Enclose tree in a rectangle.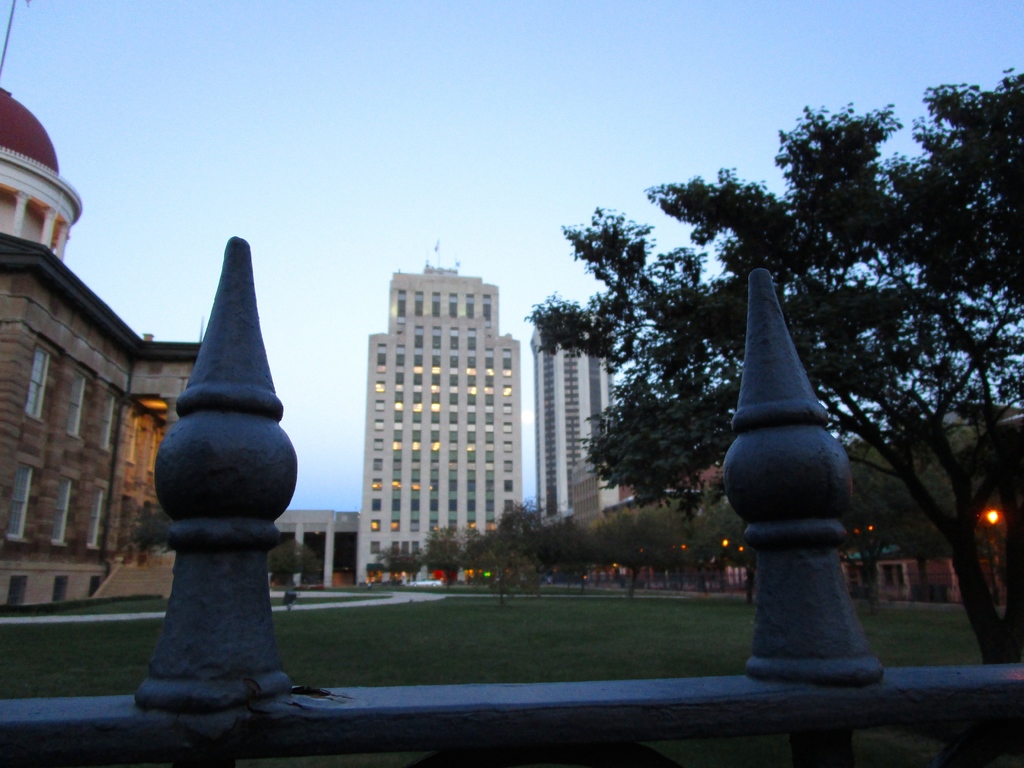
bbox=[530, 93, 1023, 654].
